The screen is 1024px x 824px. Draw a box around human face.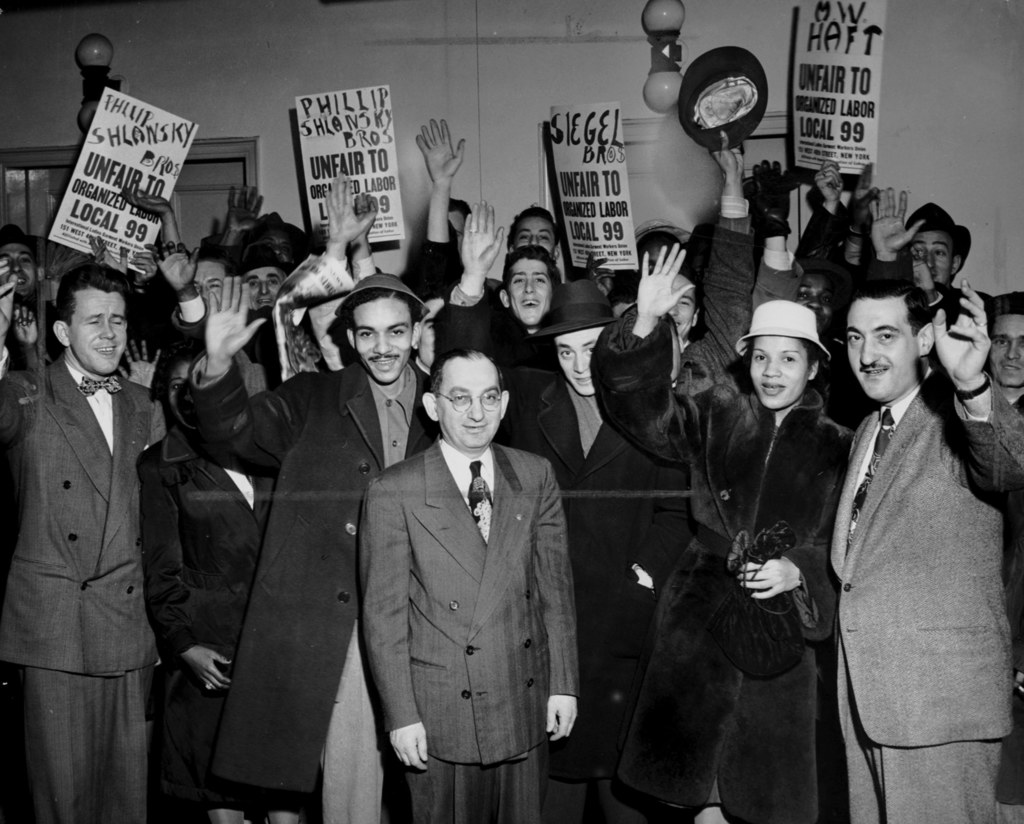
(849, 297, 918, 396).
